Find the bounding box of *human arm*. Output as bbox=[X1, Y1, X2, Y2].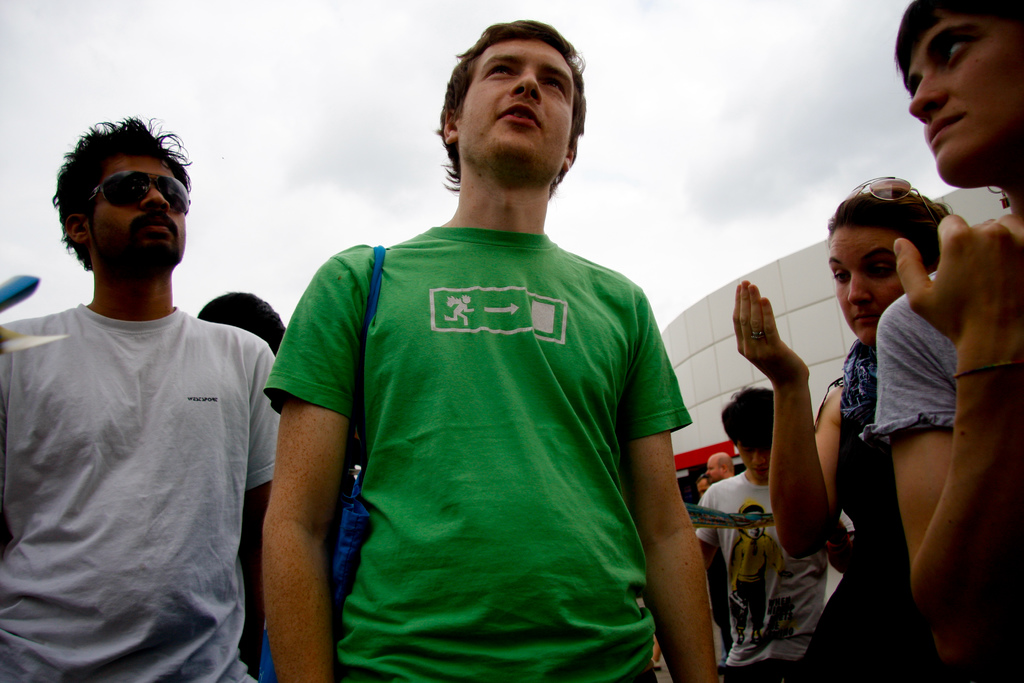
bbox=[867, 202, 1023, 645].
